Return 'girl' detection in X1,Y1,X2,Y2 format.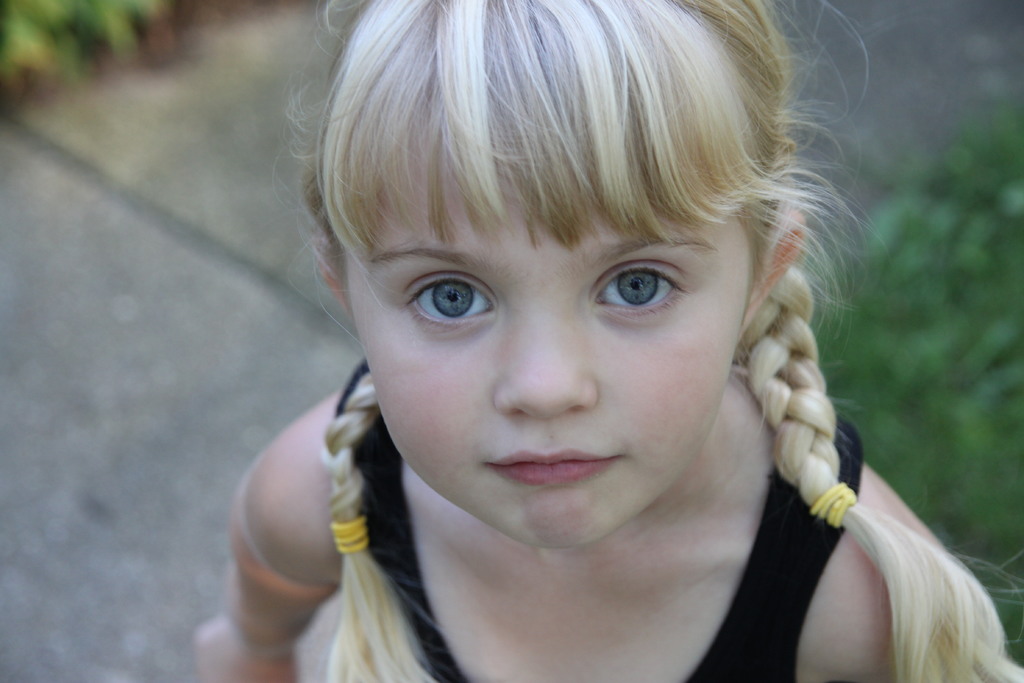
198,0,1022,682.
